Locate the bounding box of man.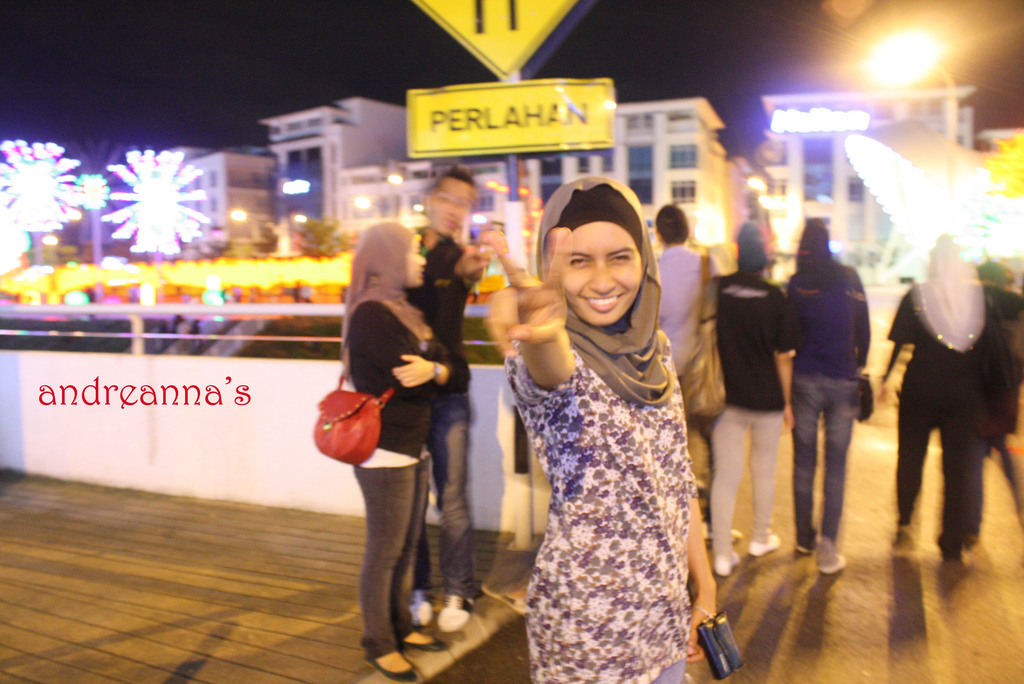
Bounding box: {"left": 406, "top": 168, "right": 492, "bottom": 631}.
